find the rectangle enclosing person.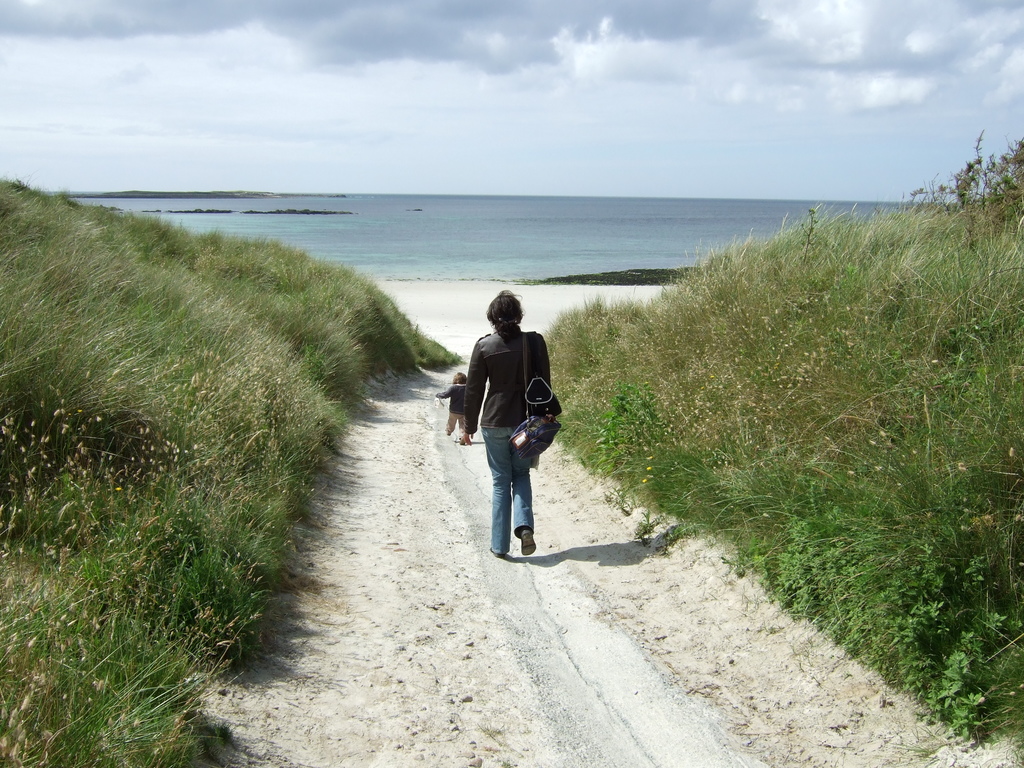
(left=463, top=283, right=560, bottom=574).
